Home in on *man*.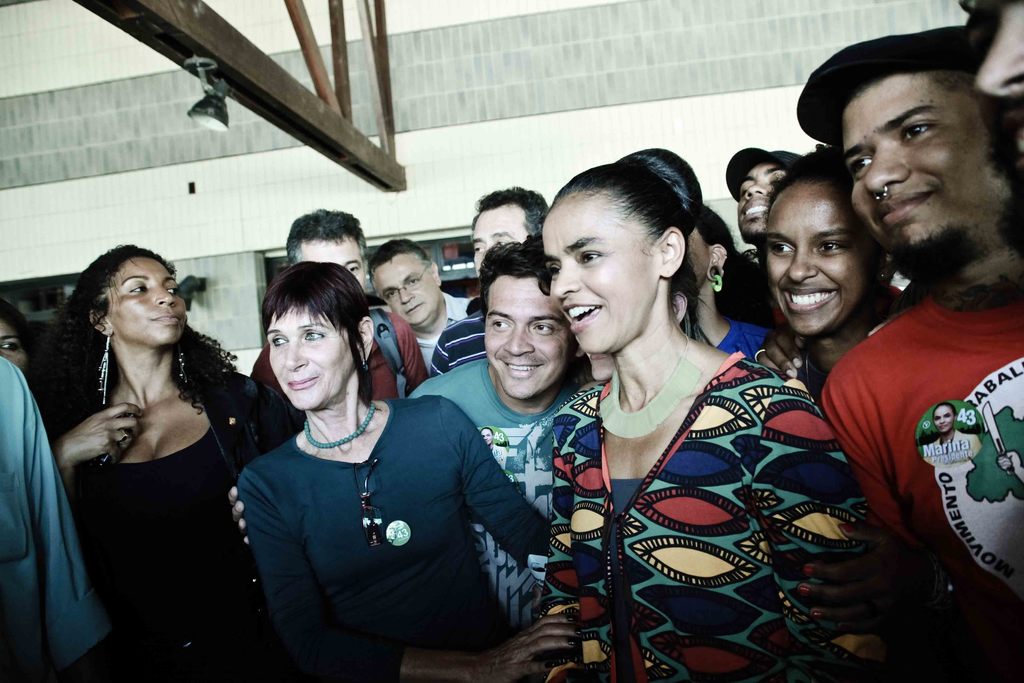
Homed in at detection(366, 241, 467, 359).
